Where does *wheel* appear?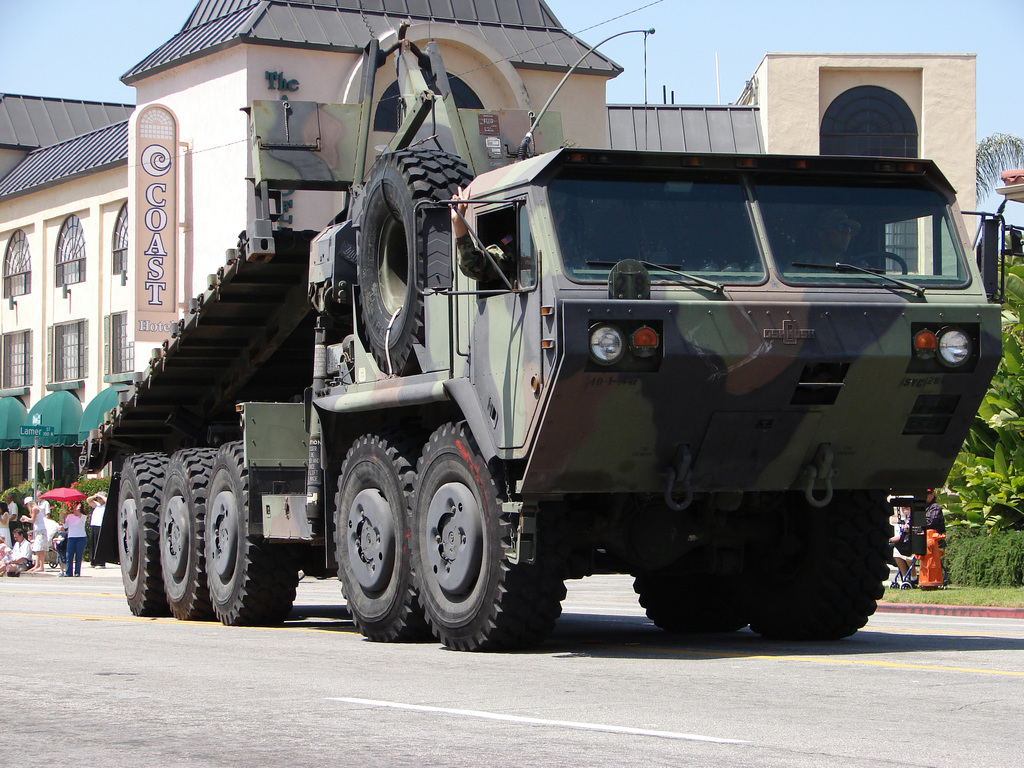
Appears at pyautogui.locateOnScreen(114, 449, 167, 628).
